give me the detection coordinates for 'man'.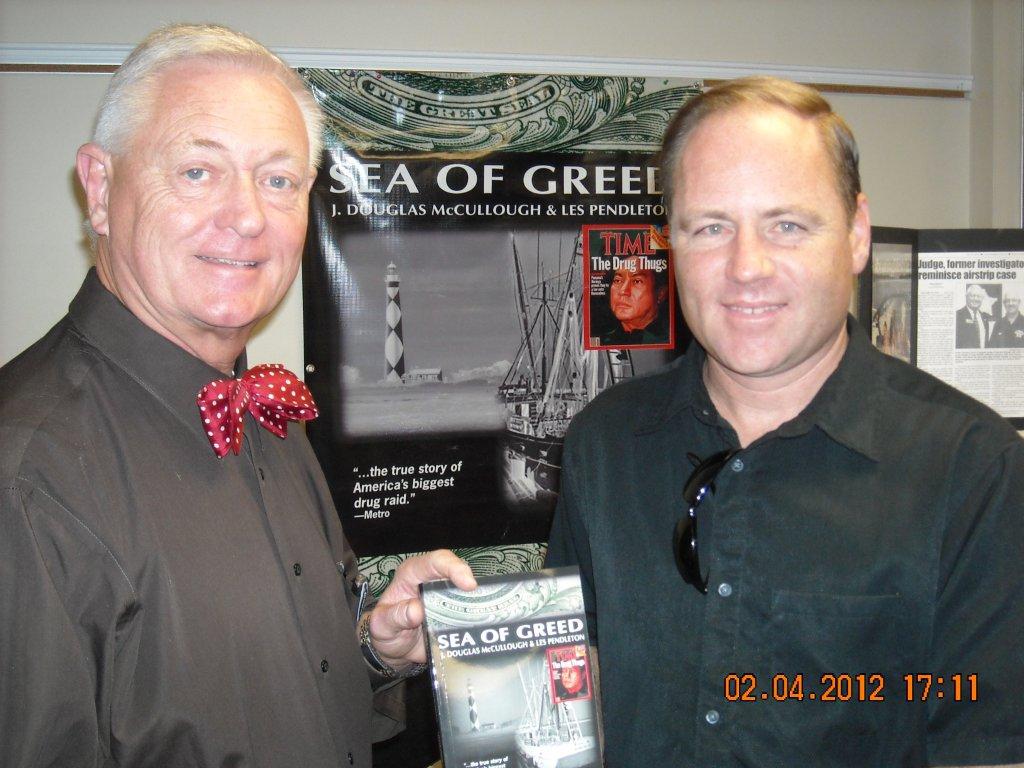
bbox=(992, 287, 1023, 346).
